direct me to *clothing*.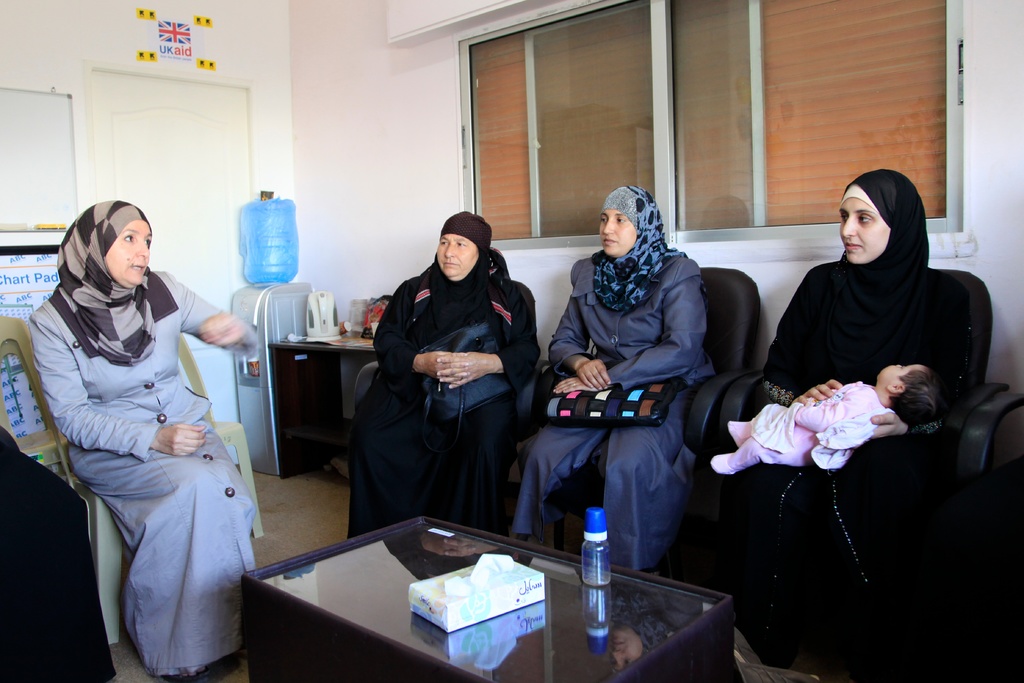
Direction: 28, 274, 264, 682.
